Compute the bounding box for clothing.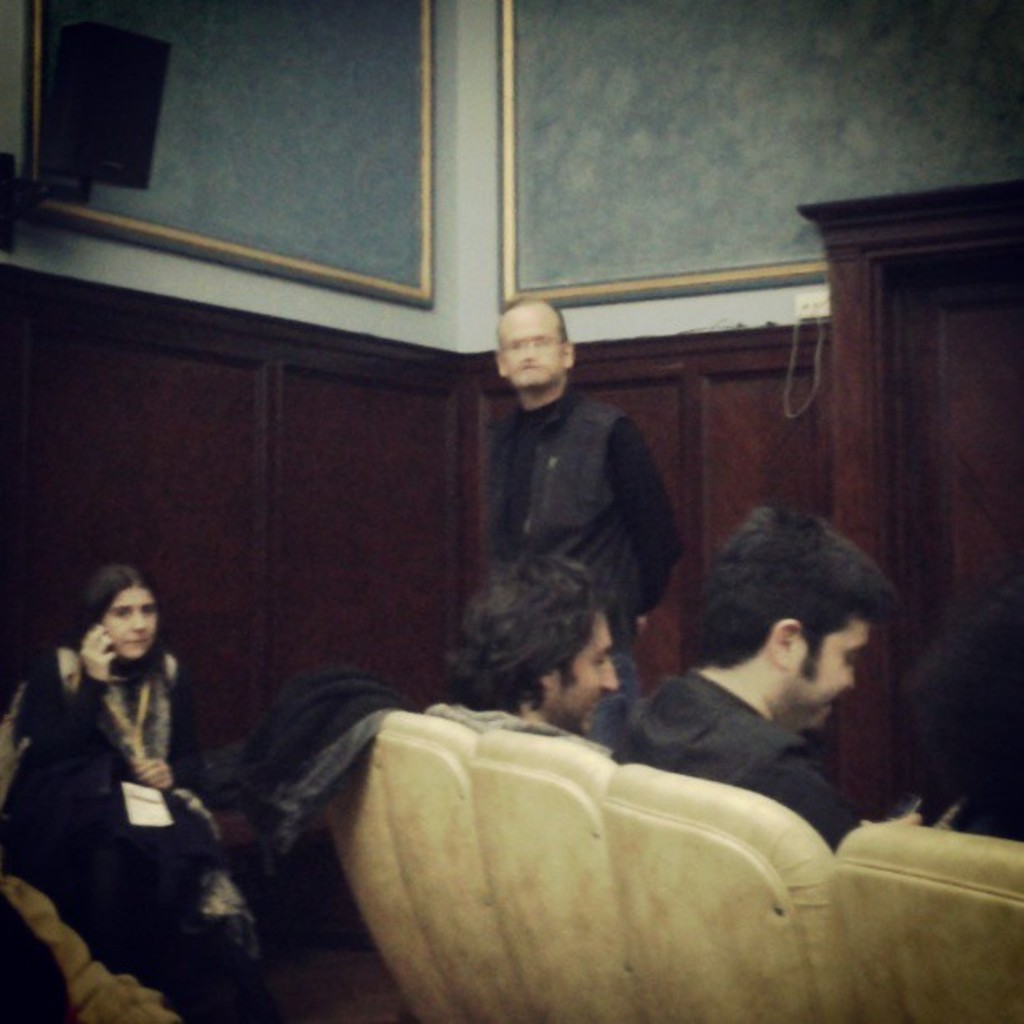
bbox(601, 661, 870, 857).
